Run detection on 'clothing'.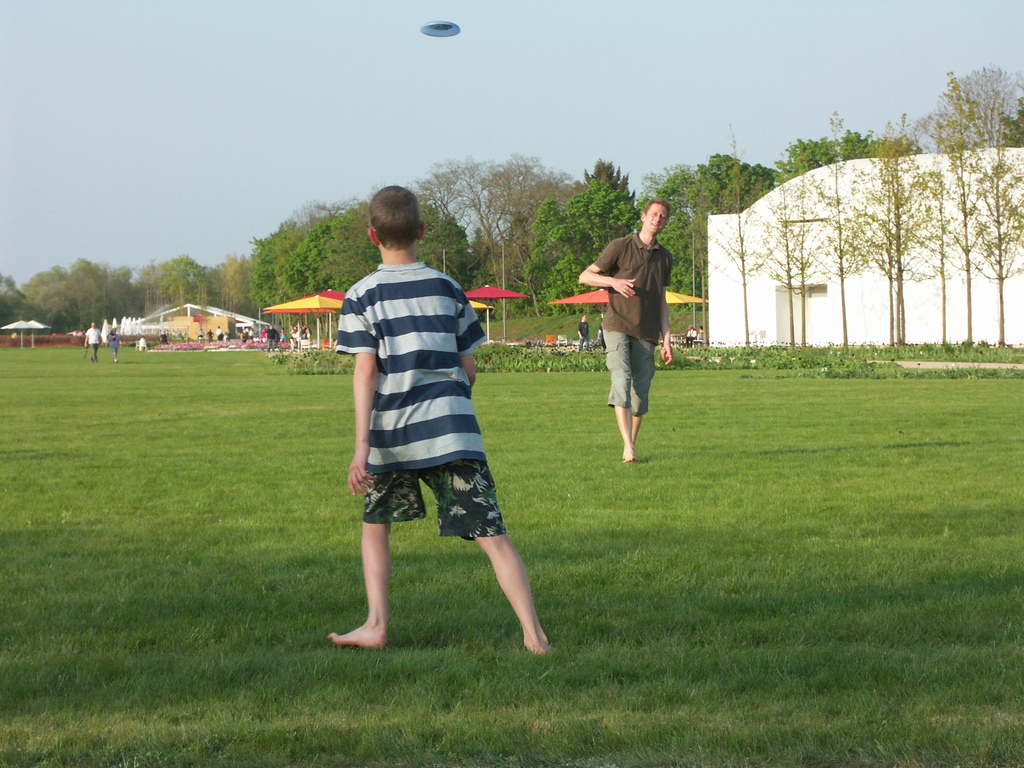
Result: (left=196, top=328, right=205, bottom=342).
